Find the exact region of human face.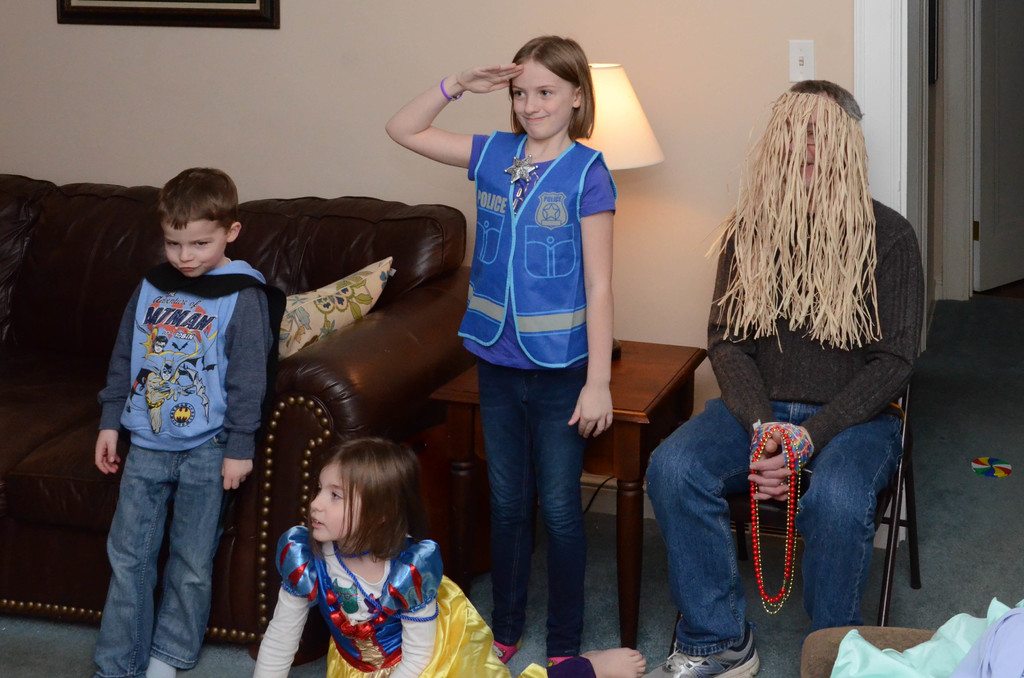
Exact region: [x1=161, y1=214, x2=226, y2=280].
